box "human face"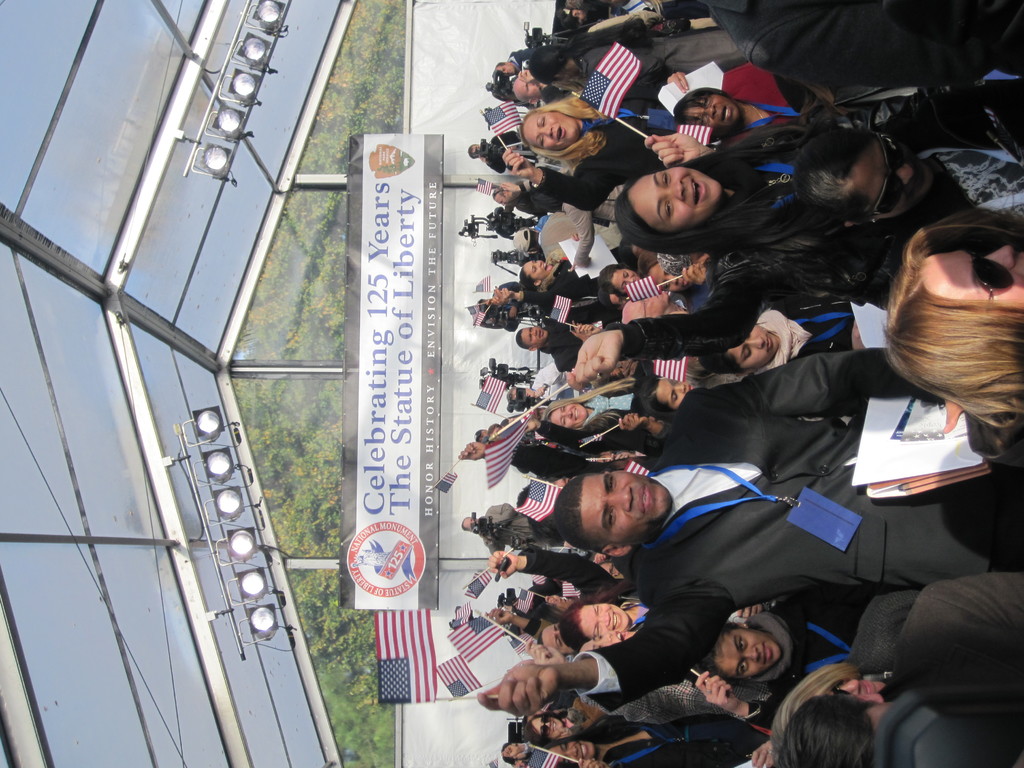
Rect(580, 636, 637, 652)
